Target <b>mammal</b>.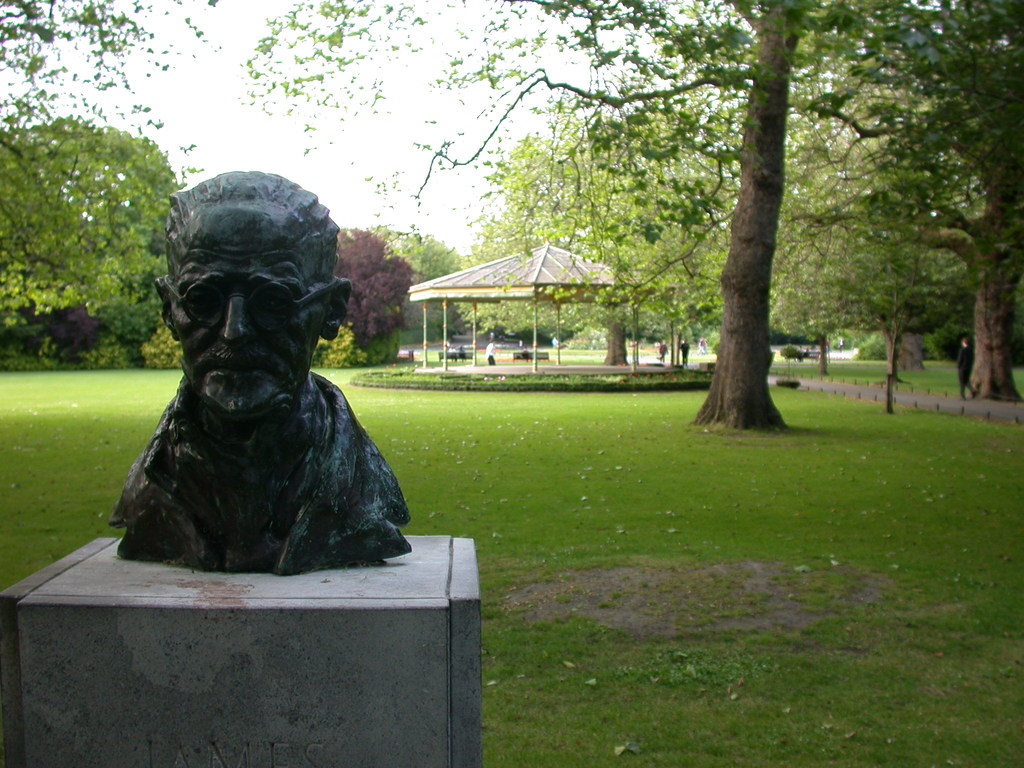
Target region: {"left": 446, "top": 347, "right": 454, "bottom": 360}.
